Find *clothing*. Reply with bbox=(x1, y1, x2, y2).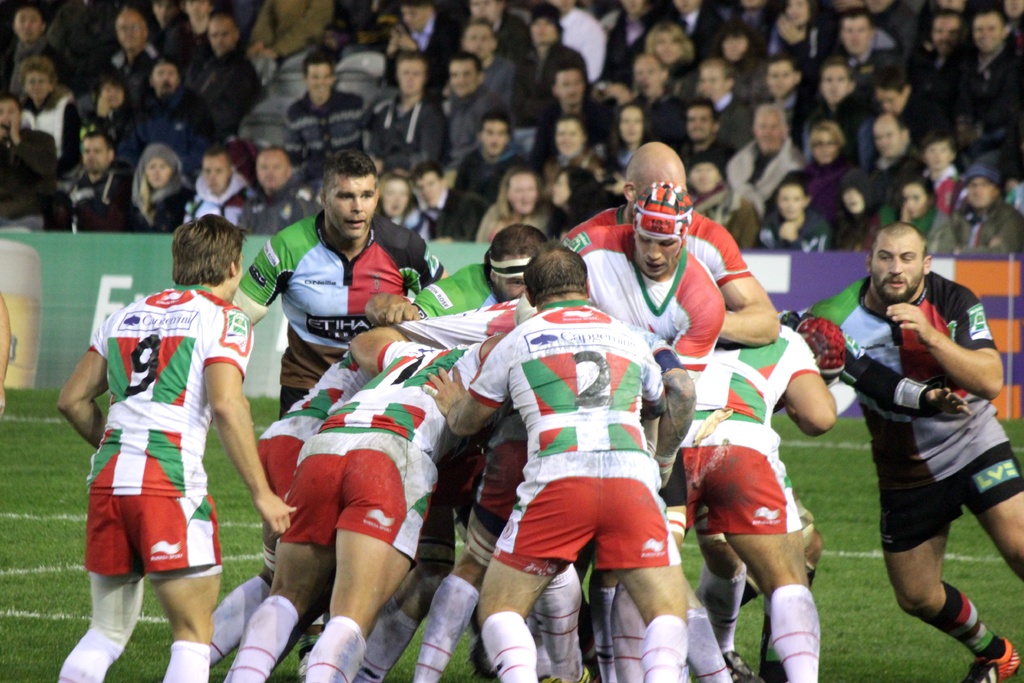
bbox=(0, 0, 1023, 260).
